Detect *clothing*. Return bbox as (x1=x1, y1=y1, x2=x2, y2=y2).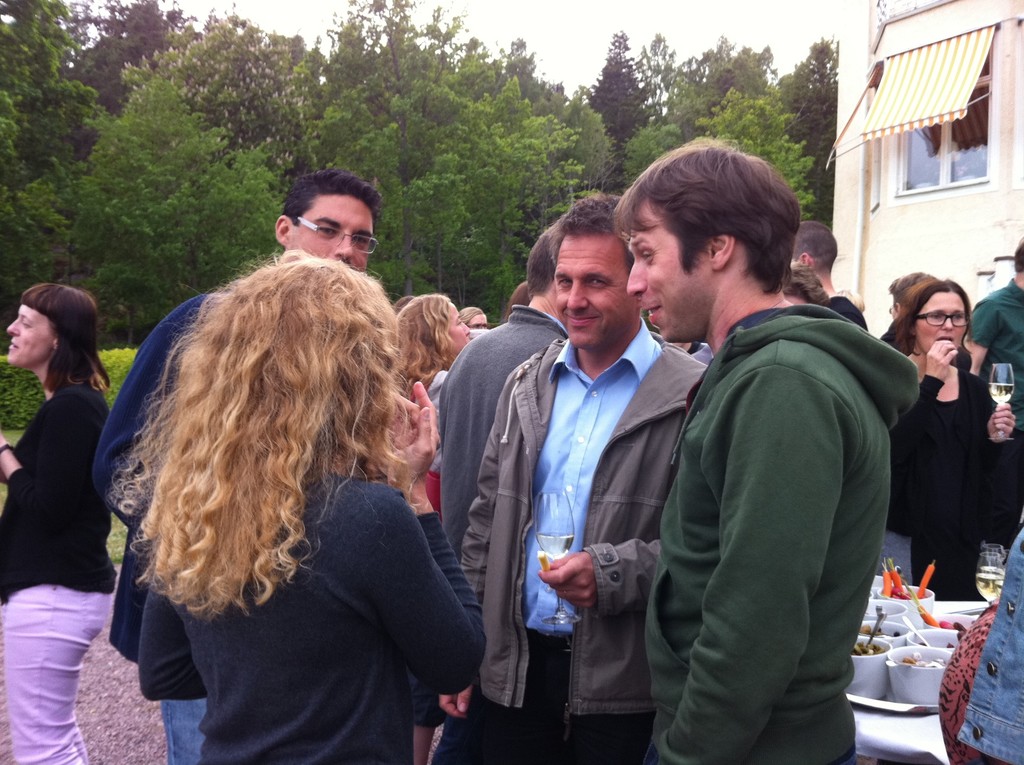
(x1=643, y1=214, x2=922, y2=764).
